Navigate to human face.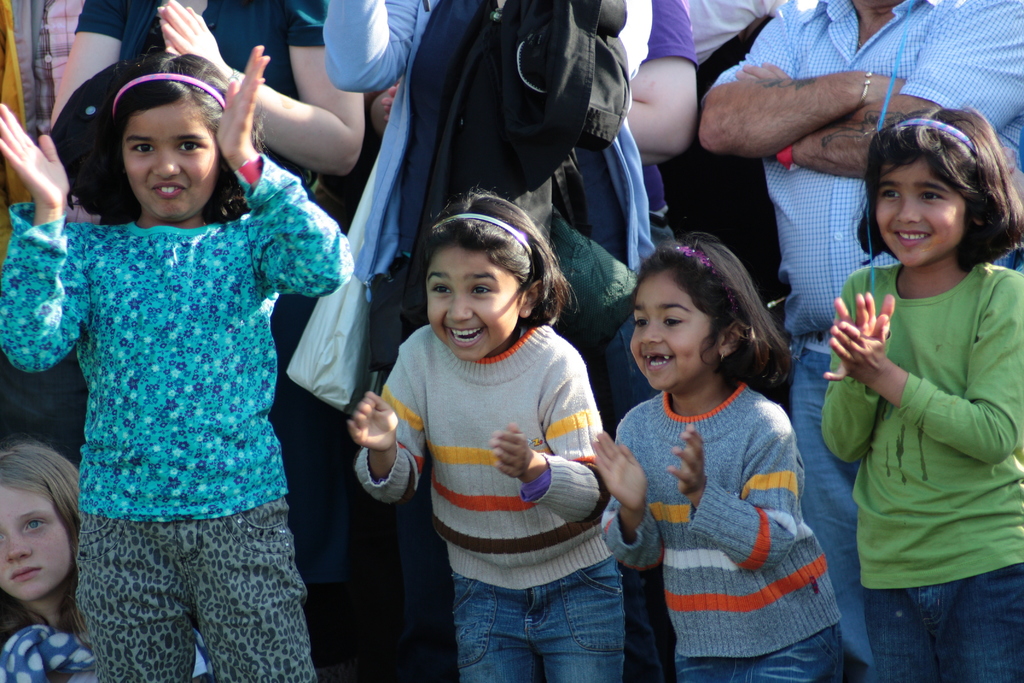
Navigation target: [627, 270, 719, 392].
